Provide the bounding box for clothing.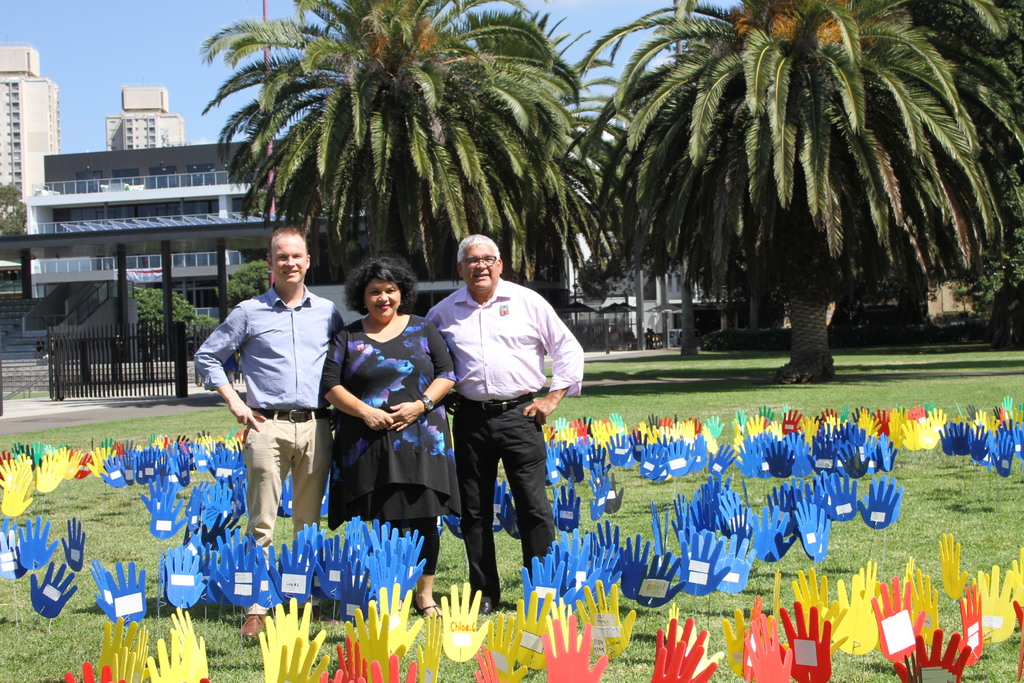
{"x1": 422, "y1": 277, "x2": 581, "y2": 593}.
